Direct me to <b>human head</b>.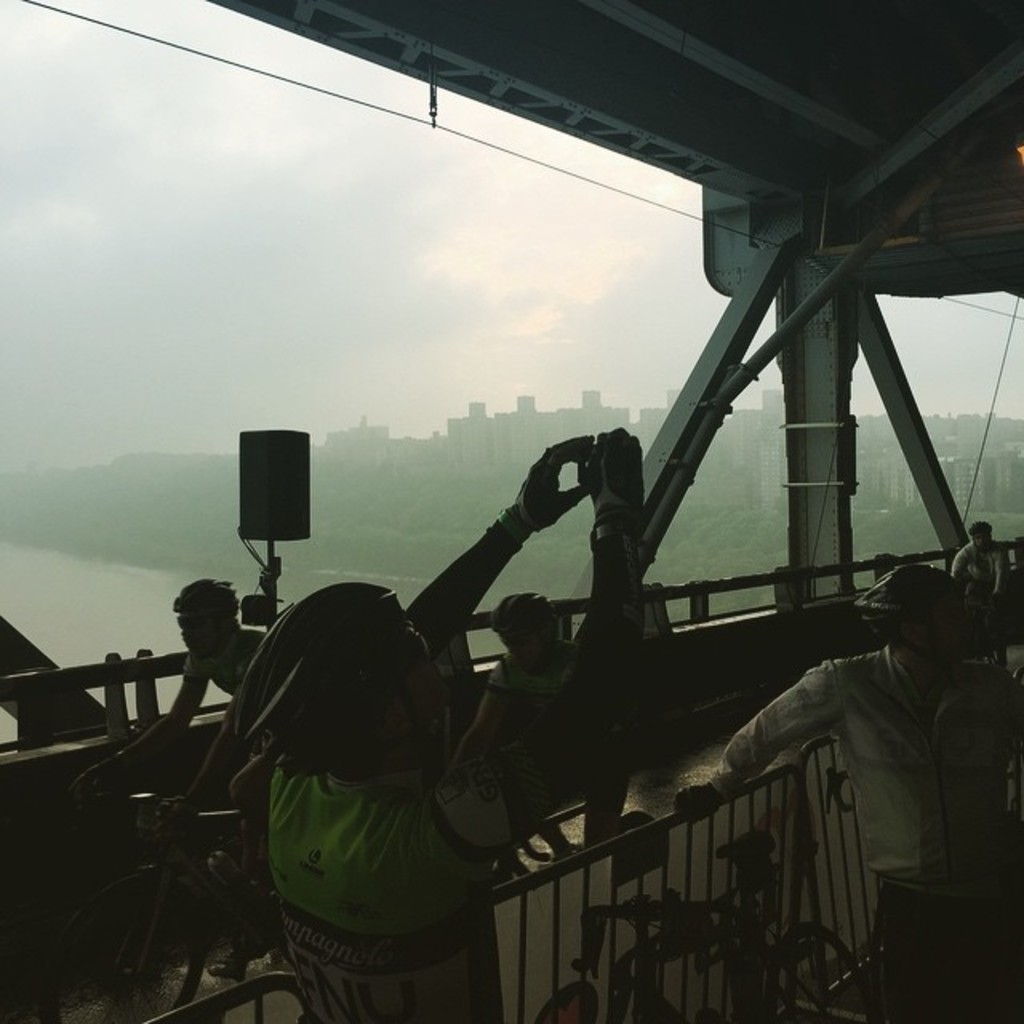
Direction: left=174, top=582, right=245, bottom=642.
